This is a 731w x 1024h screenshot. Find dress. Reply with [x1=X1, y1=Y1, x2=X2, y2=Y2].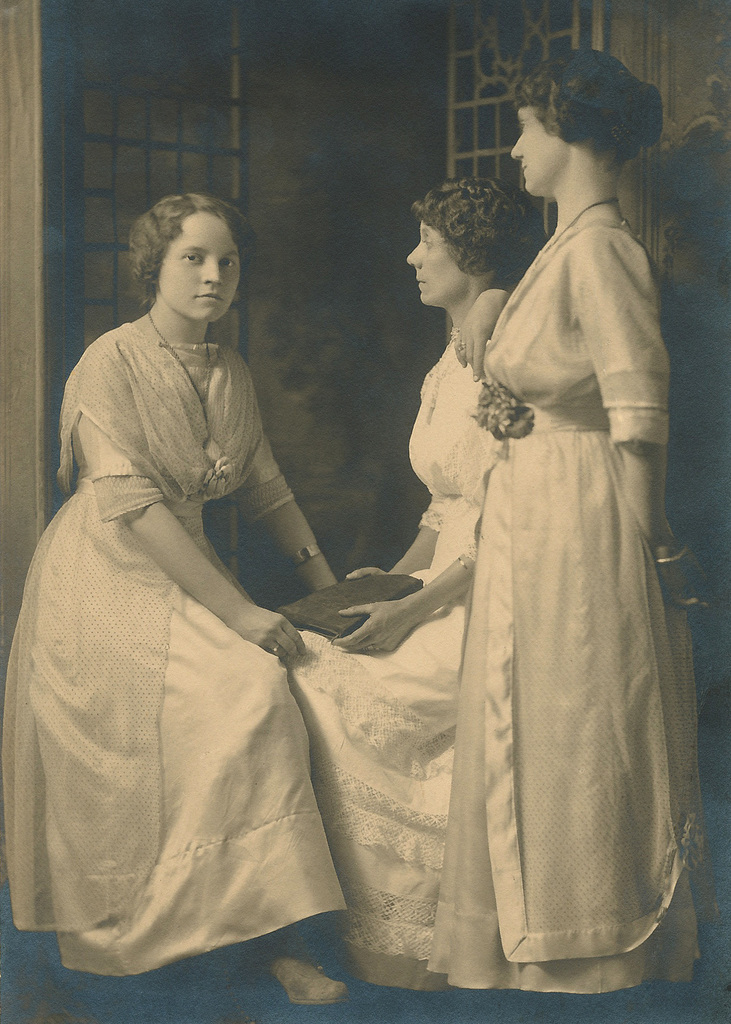
[x1=268, y1=317, x2=490, y2=989].
